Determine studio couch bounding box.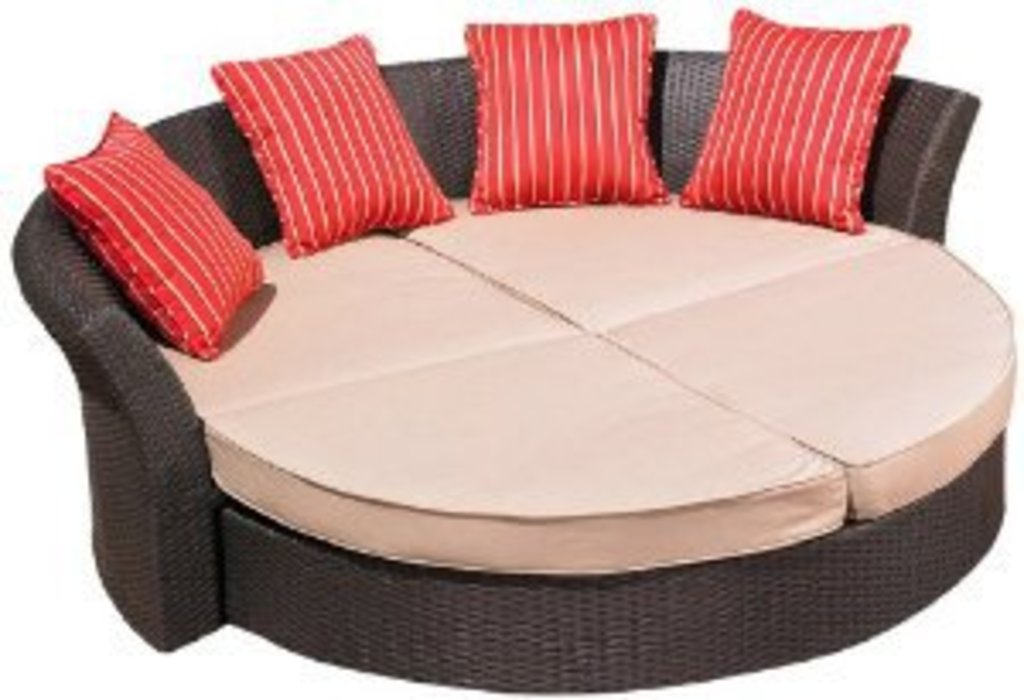
Determined: x1=14, y1=0, x2=1021, y2=697.
